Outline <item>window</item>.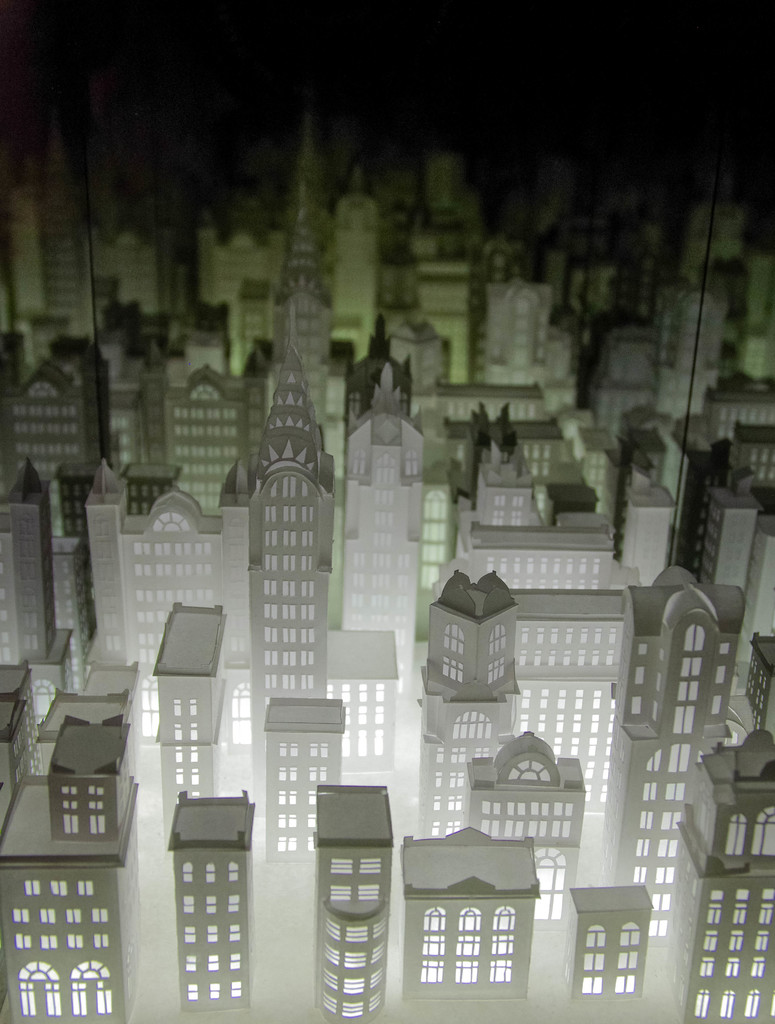
Outline: locate(727, 929, 741, 950).
